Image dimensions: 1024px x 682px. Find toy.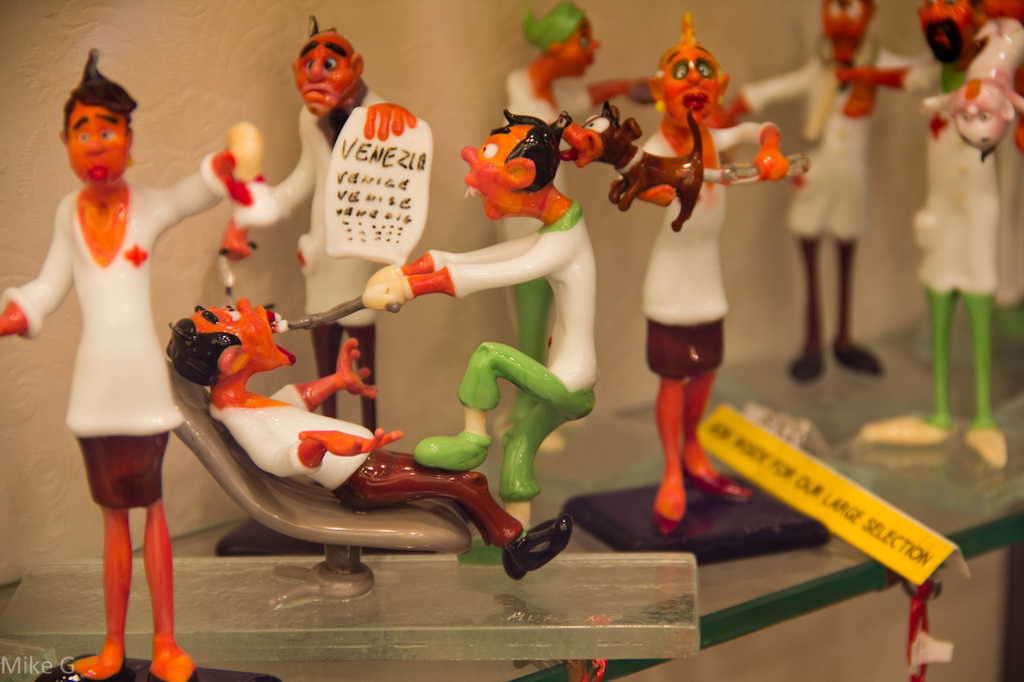
x1=917, y1=22, x2=1023, y2=164.
